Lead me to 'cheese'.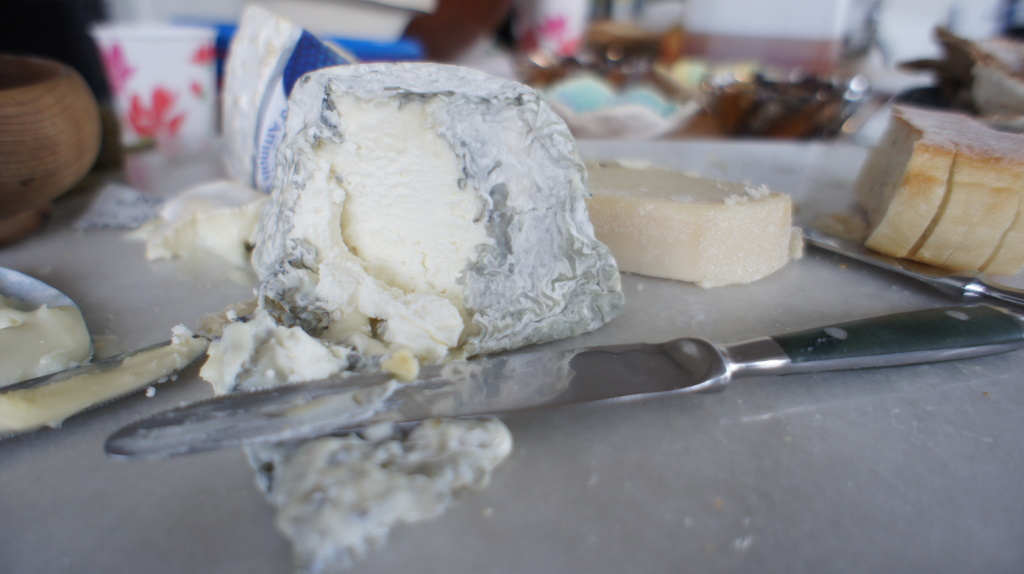
Lead to bbox(248, 57, 630, 352).
